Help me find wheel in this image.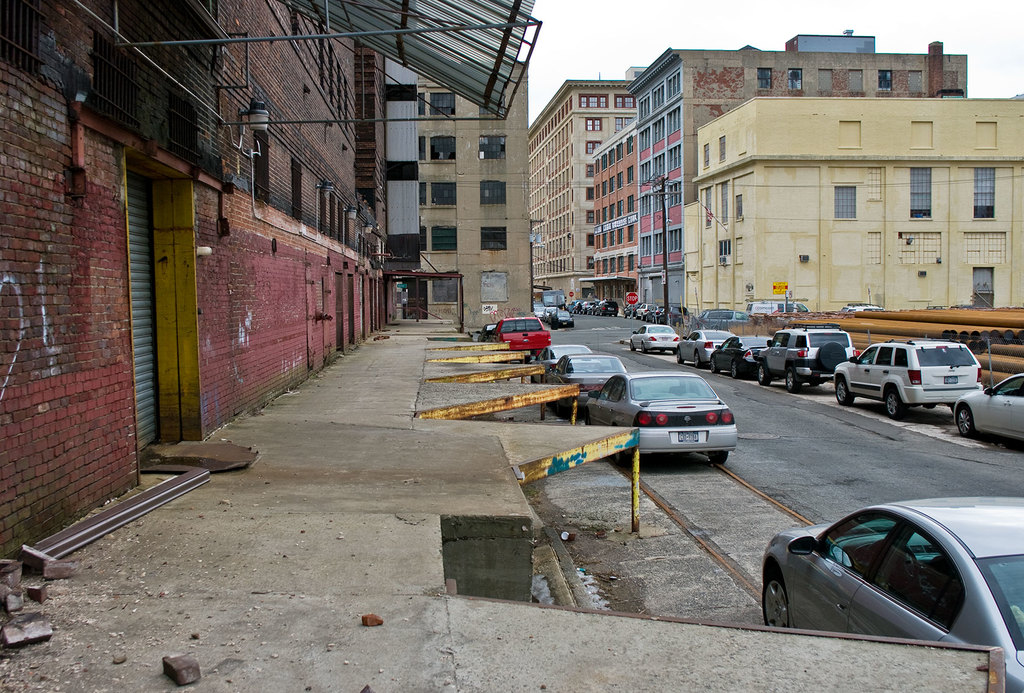
Found it: crop(756, 363, 769, 385).
